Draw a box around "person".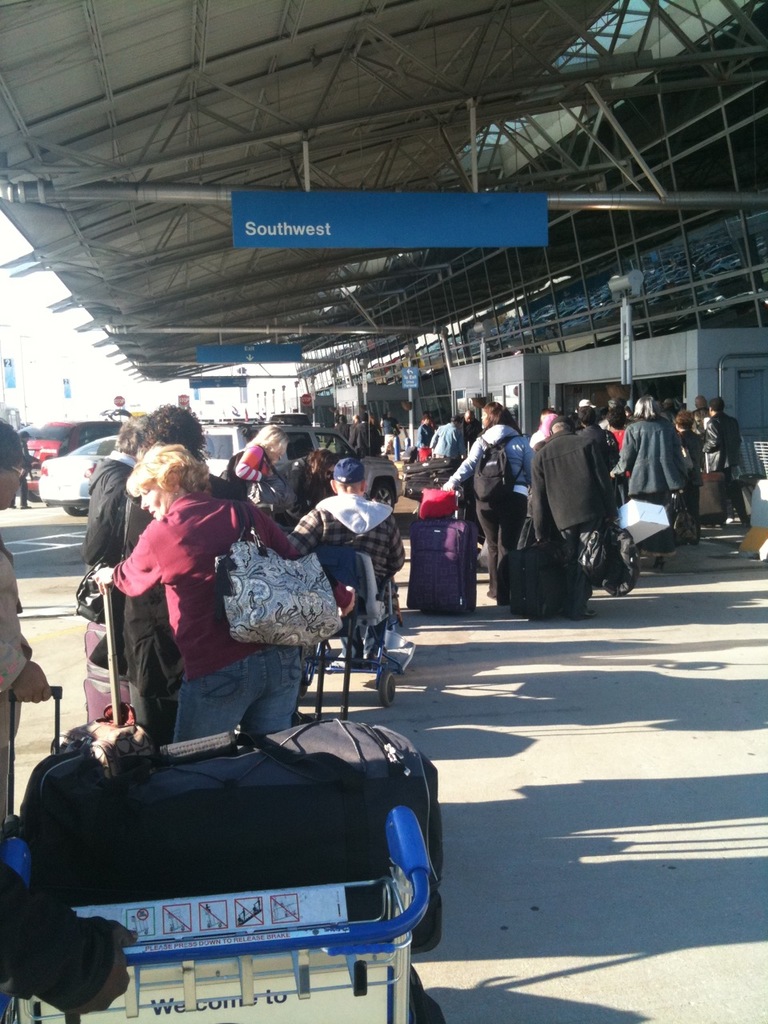
[86, 422, 309, 780].
